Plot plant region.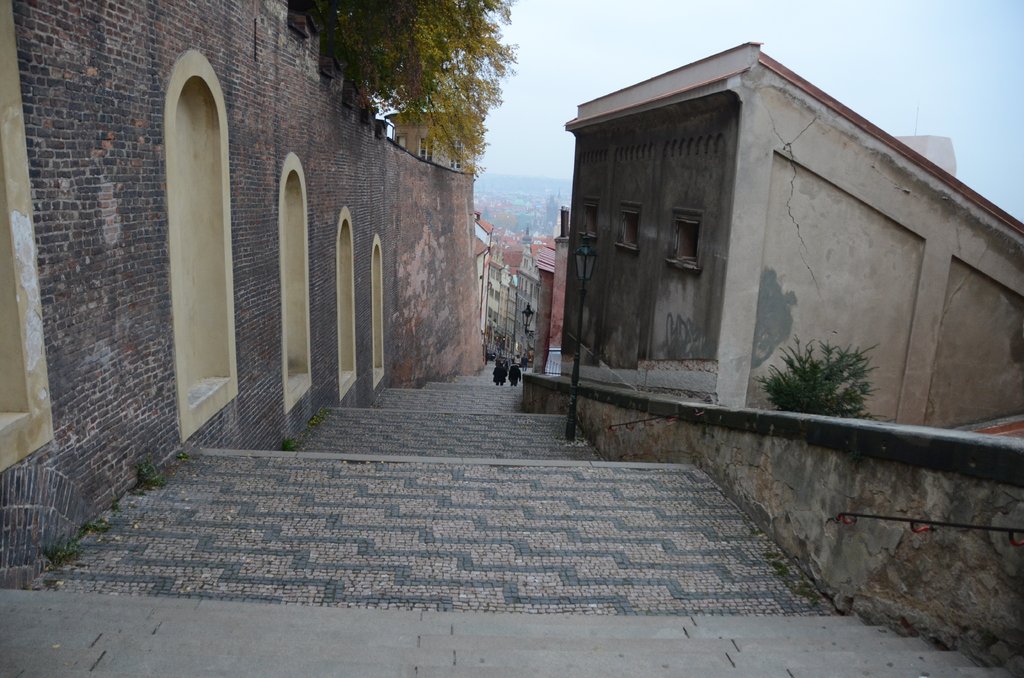
Plotted at 277:433:298:453.
